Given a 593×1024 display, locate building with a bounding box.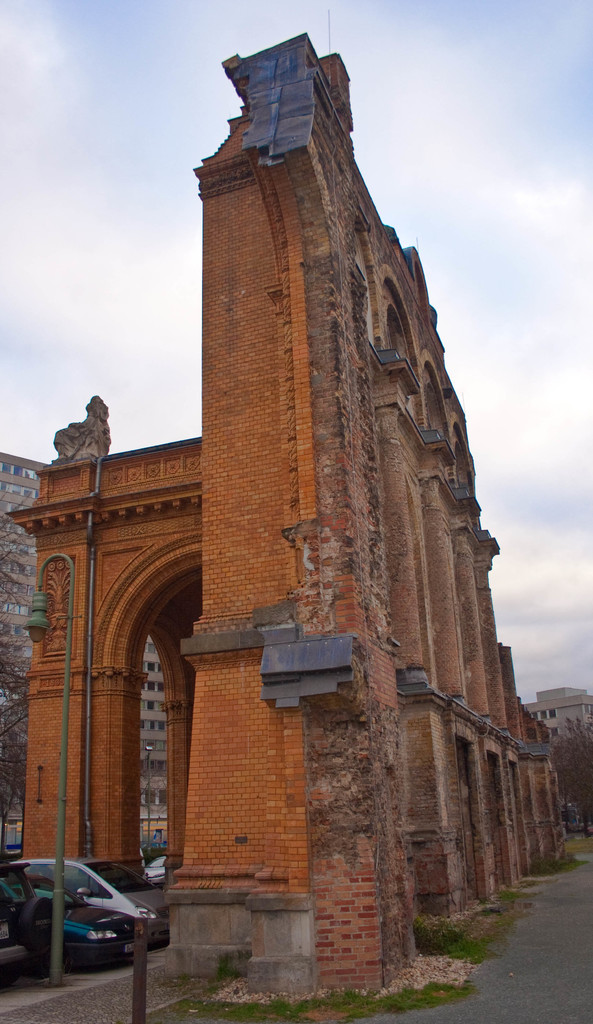
Located: [left=0, top=16, right=592, bottom=1008].
